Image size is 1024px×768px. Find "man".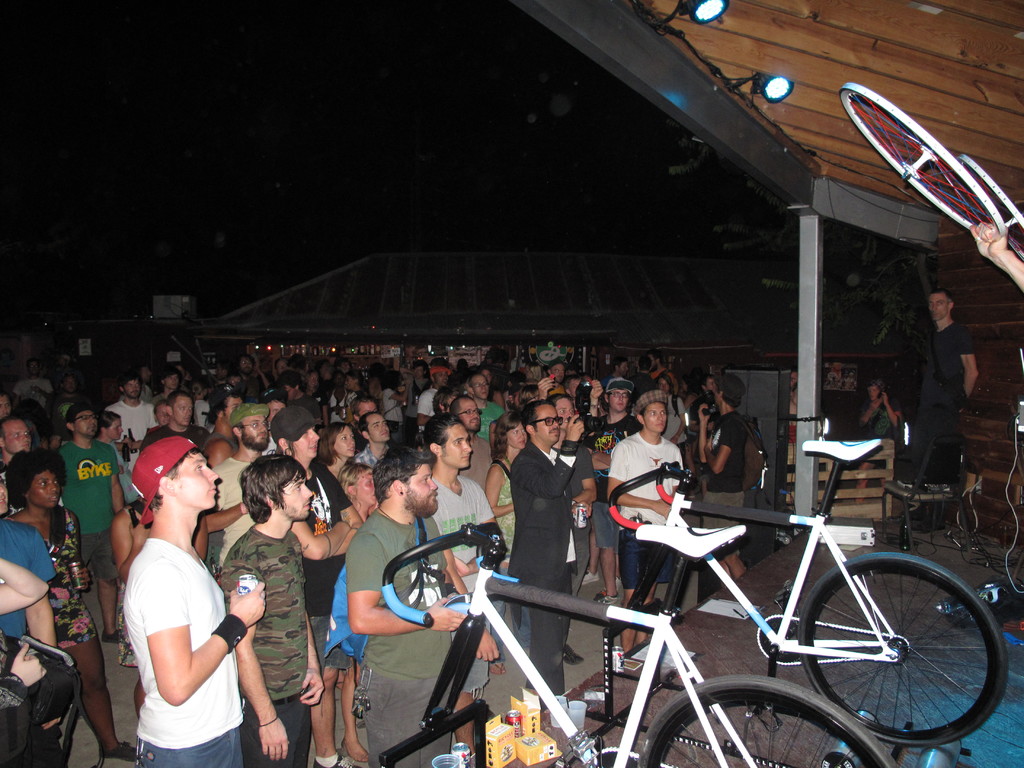
788 364 802 426.
